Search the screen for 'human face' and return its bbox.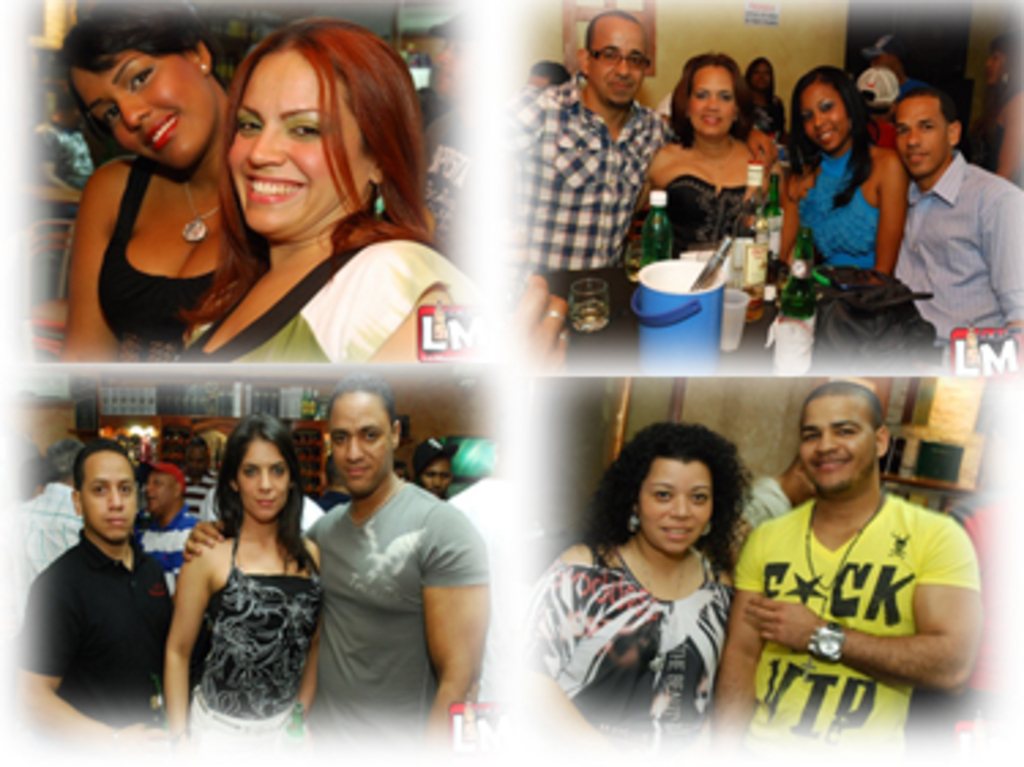
Found: 74/49/218/172.
